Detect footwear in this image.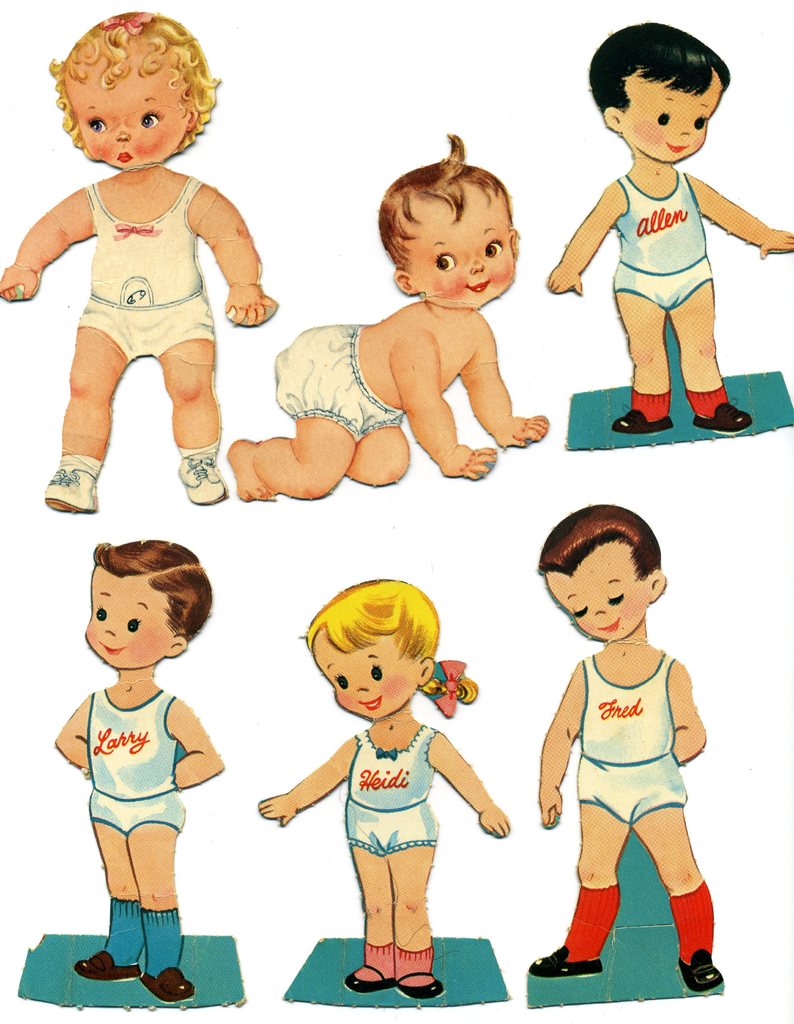
Detection: region(139, 960, 202, 1000).
